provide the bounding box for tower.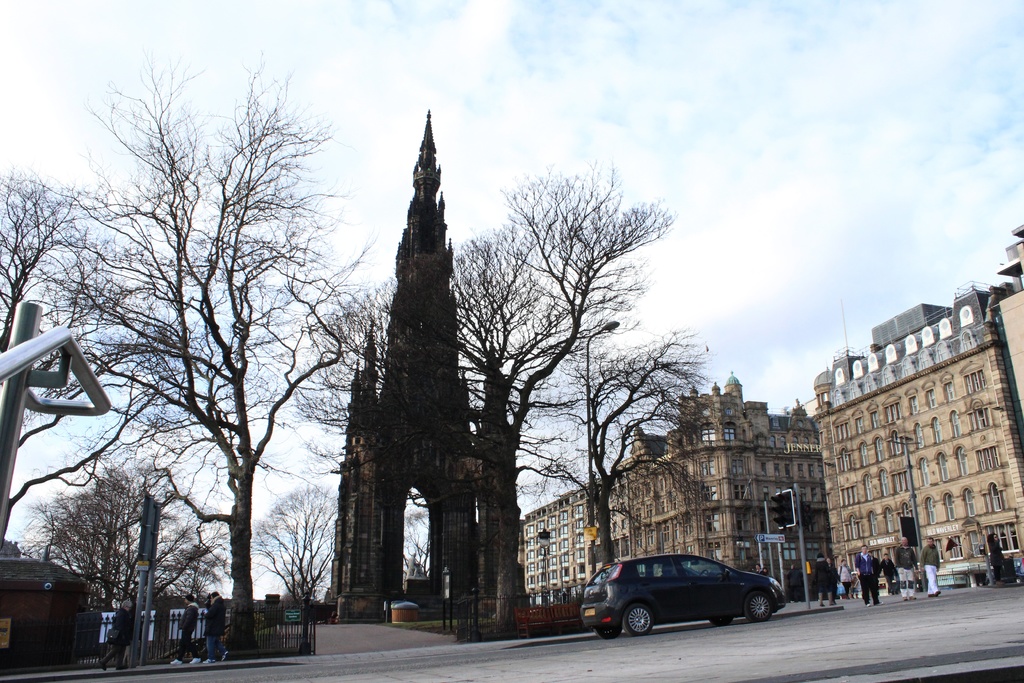
Rect(328, 90, 503, 584).
